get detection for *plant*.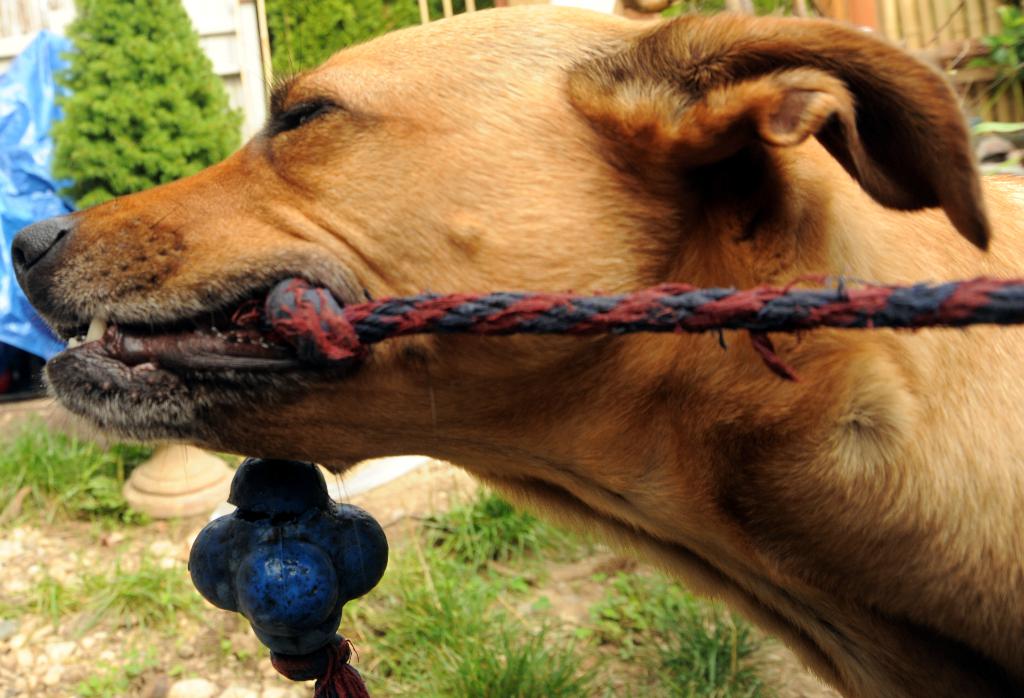
Detection: <region>47, 0, 248, 212</region>.
